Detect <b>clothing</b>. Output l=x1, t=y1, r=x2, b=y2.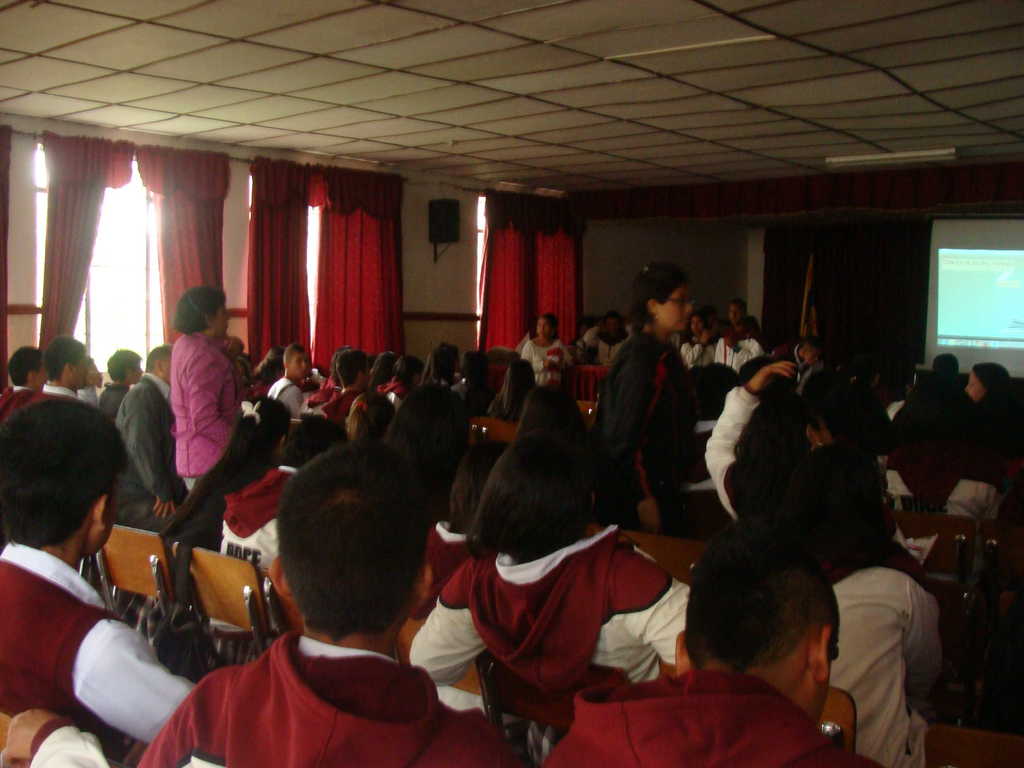
l=589, t=332, r=705, b=535.
